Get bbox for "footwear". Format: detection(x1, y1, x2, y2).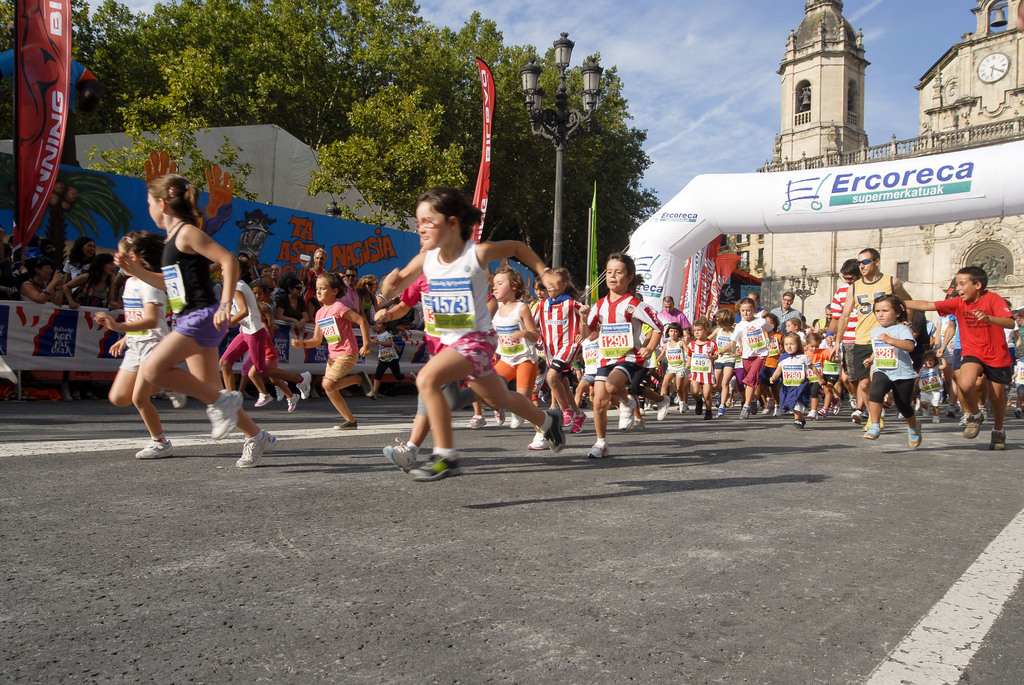
detection(719, 403, 727, 416).
